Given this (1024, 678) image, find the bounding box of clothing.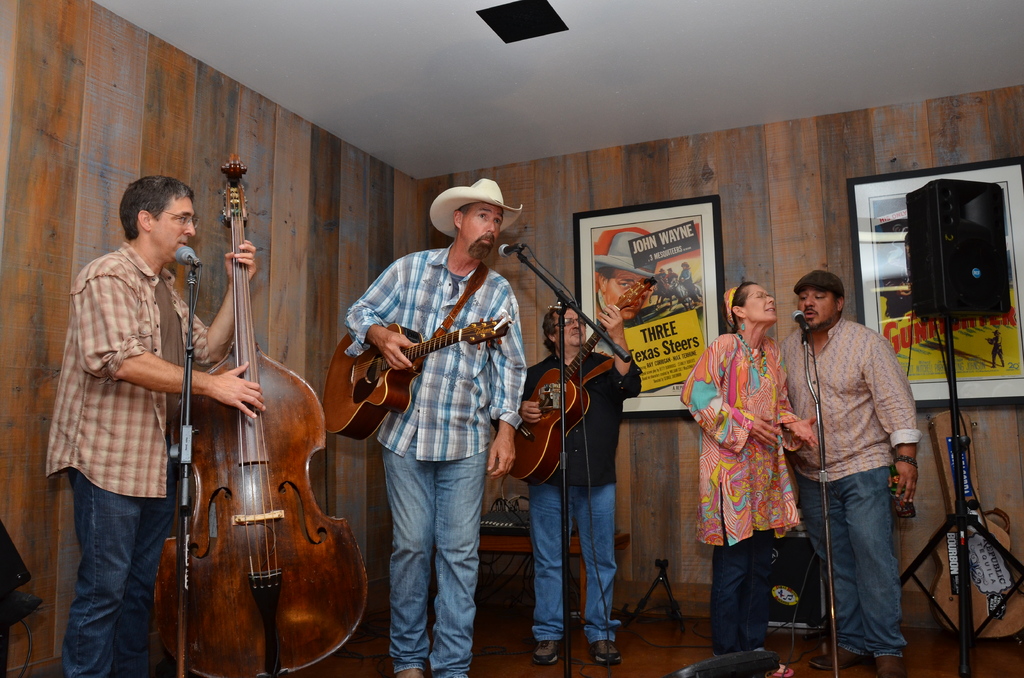
(518,344,646,638).
